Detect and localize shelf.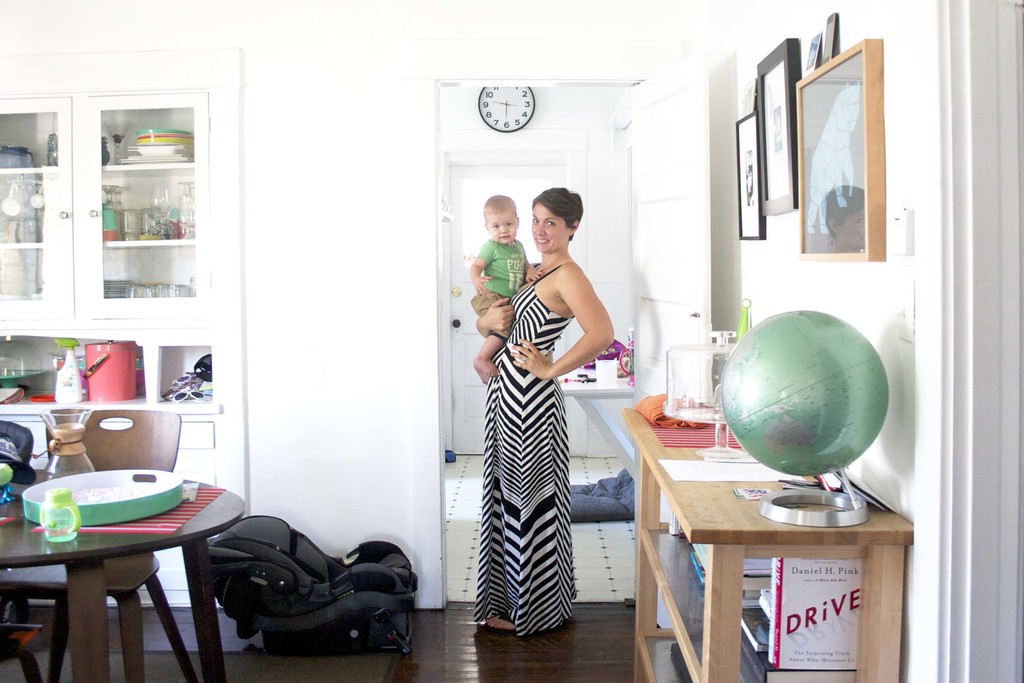
Localized at l=0, t=171, r=40, b=246.
